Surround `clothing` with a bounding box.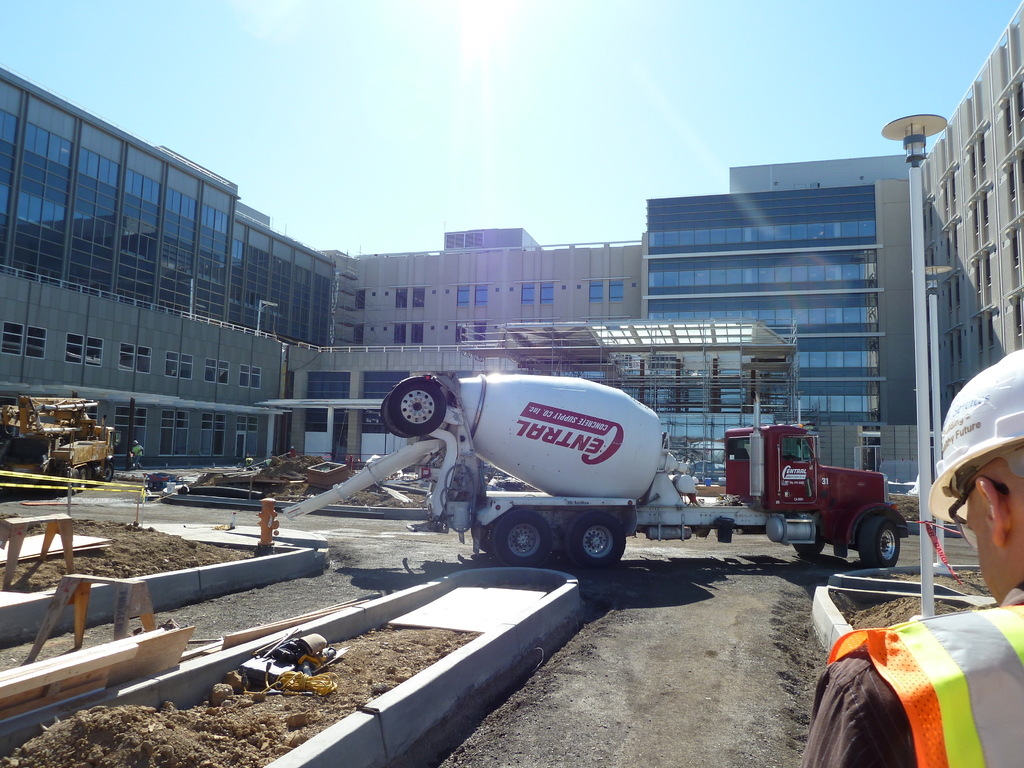
802:585:1023:767.
